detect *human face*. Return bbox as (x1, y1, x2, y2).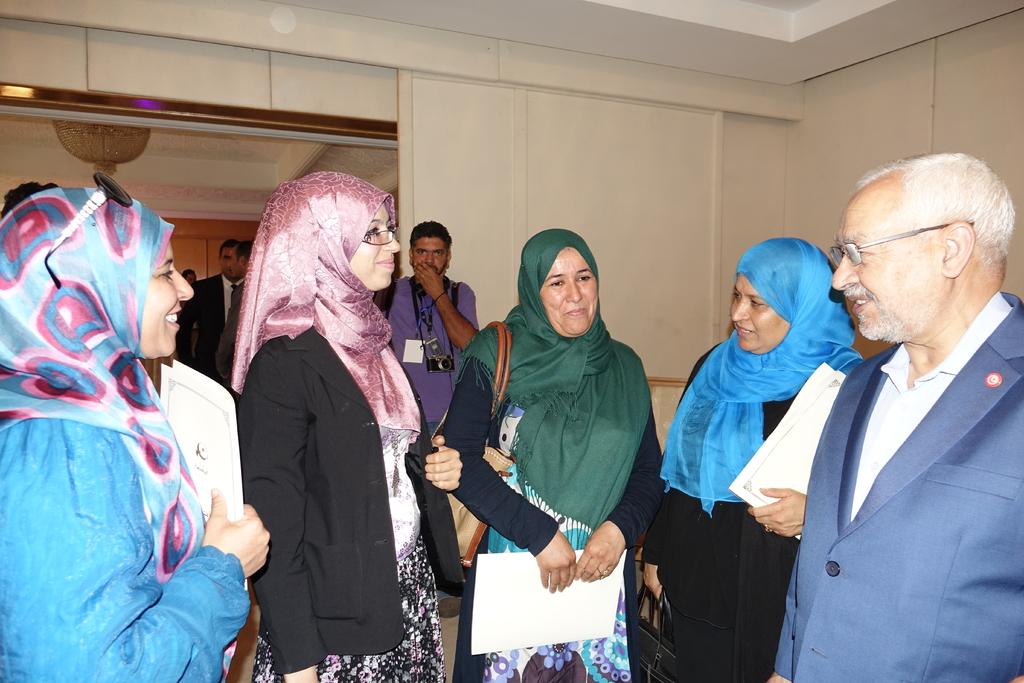
(409, 238, 449, 277).
